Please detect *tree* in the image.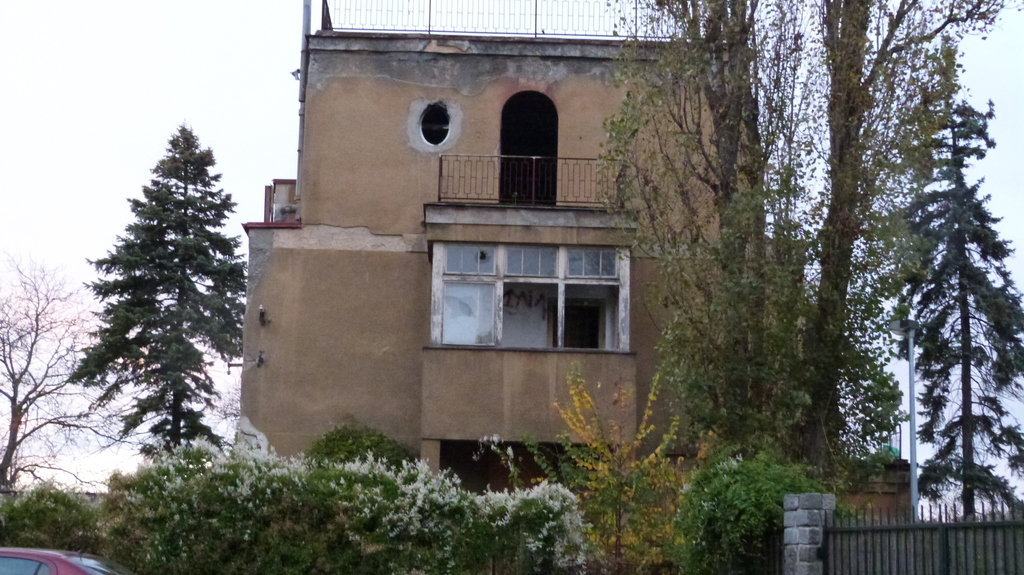
602, 0, 840, 441.
